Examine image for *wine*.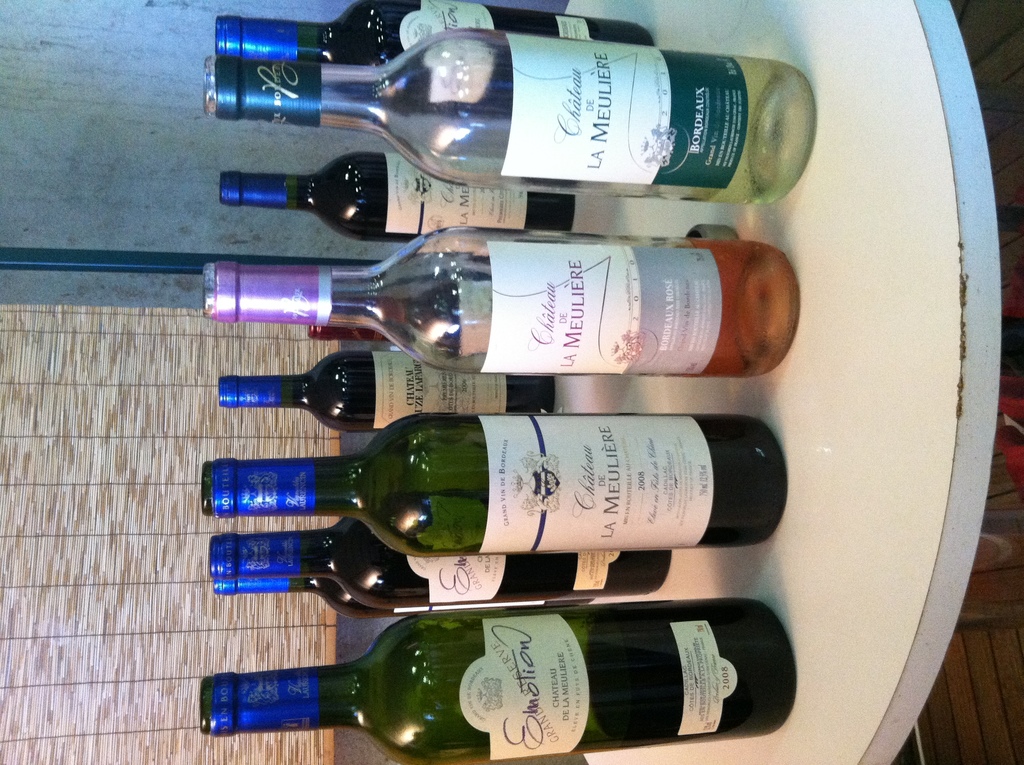
Examination result: x1=199 y1=598 x2=797 y2=764.
